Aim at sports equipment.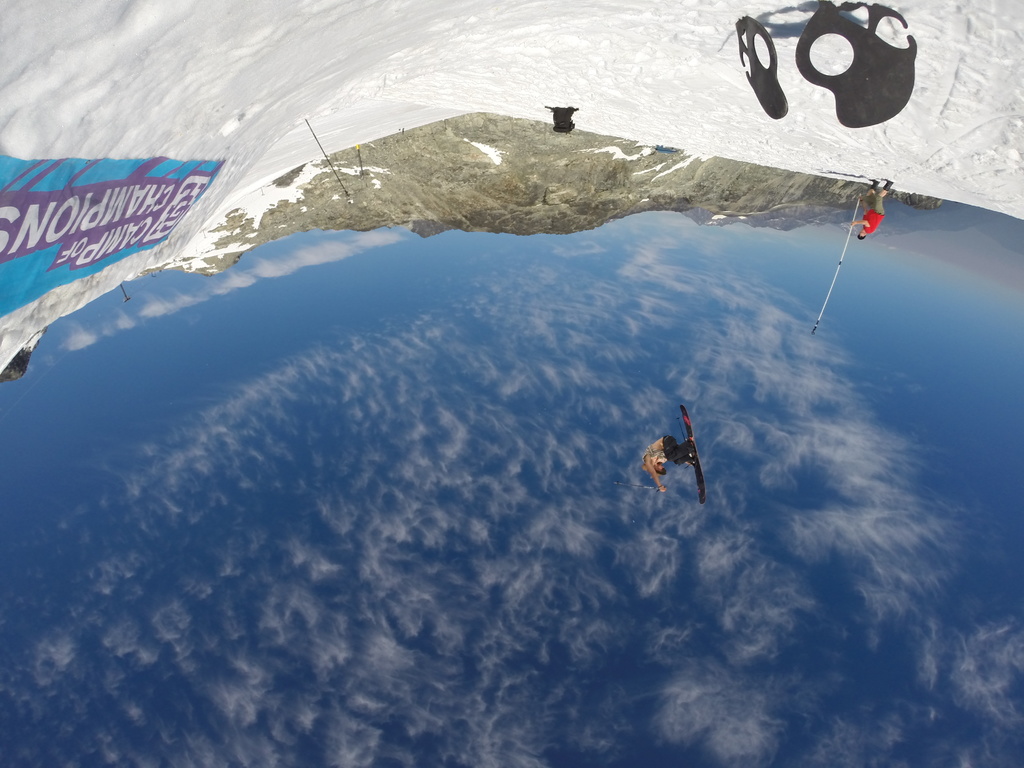
Aimed at box=[680, 407, 708, 501].
